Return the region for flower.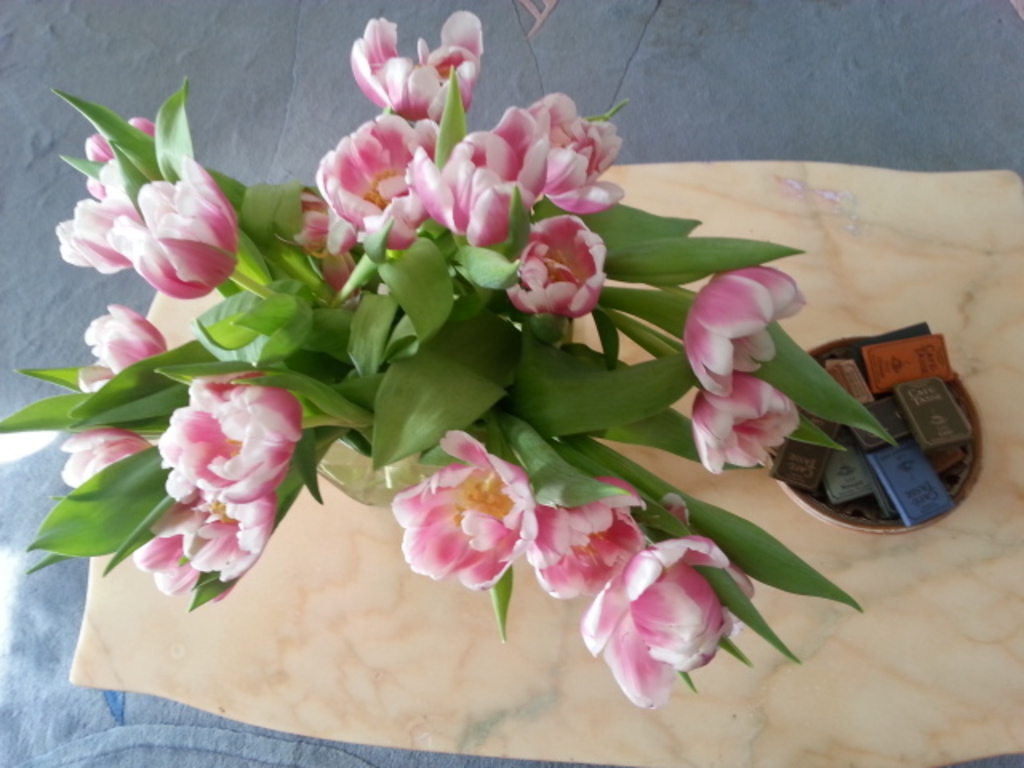
581, 534, 754, 709.
